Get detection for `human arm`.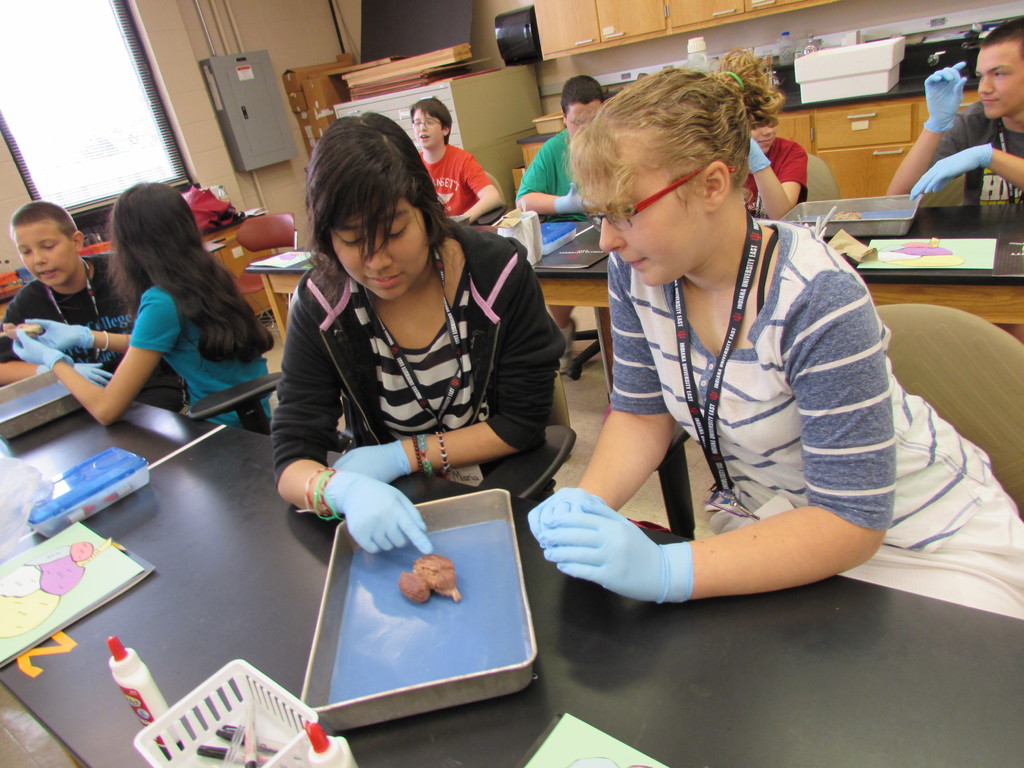
Detection: <bbox>566, 310, 886, 612</bbox>.
